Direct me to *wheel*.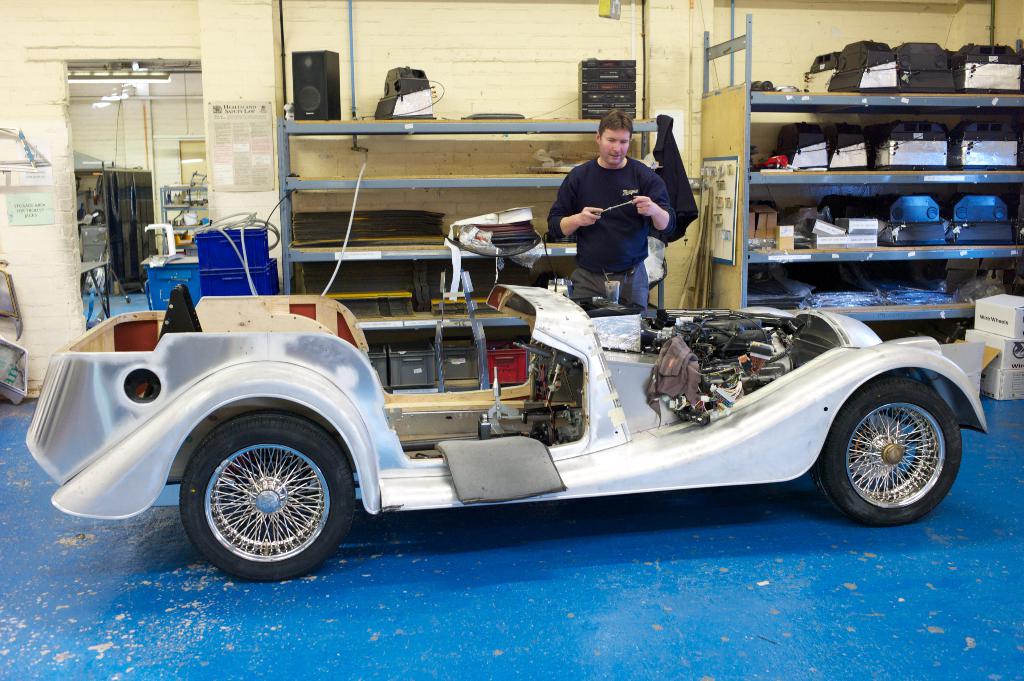
Direction: <bbox>817, 376, 963, 525</bbox>.
